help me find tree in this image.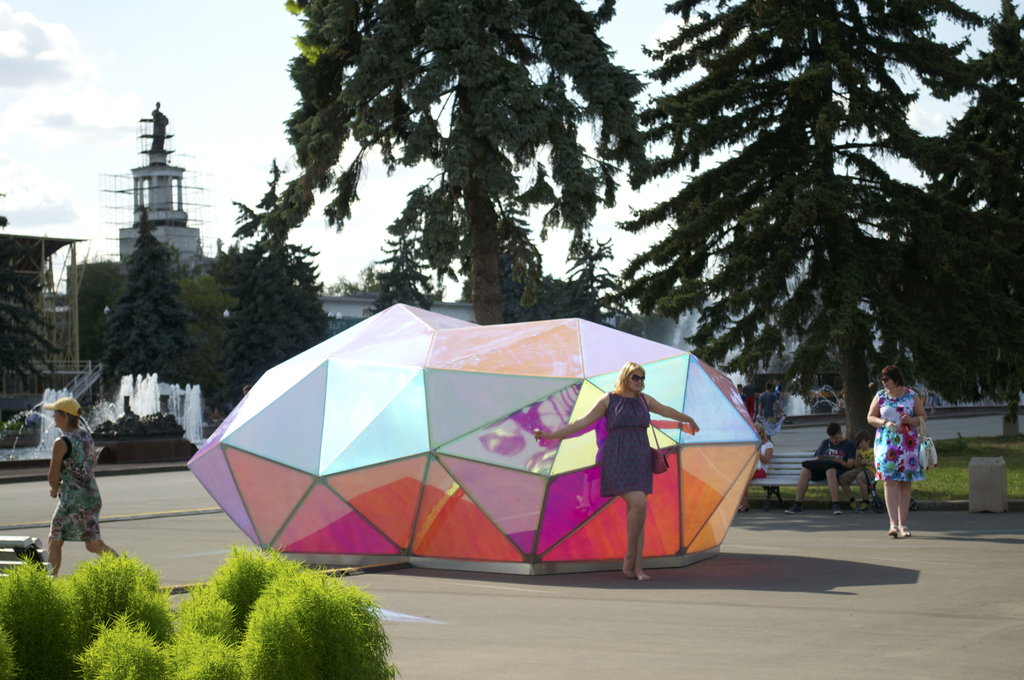
Found it: <region>902, 0, 1023, 423</region>.
